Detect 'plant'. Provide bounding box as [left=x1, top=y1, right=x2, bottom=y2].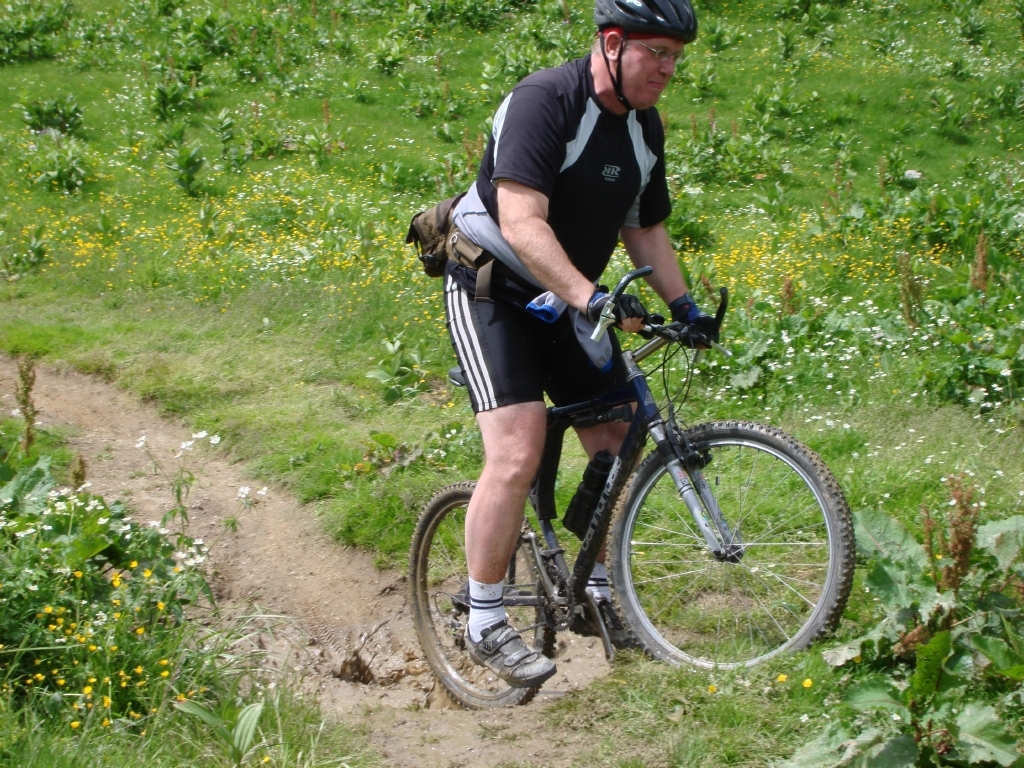
[left=142, top=42, right=216, bottom=131].
